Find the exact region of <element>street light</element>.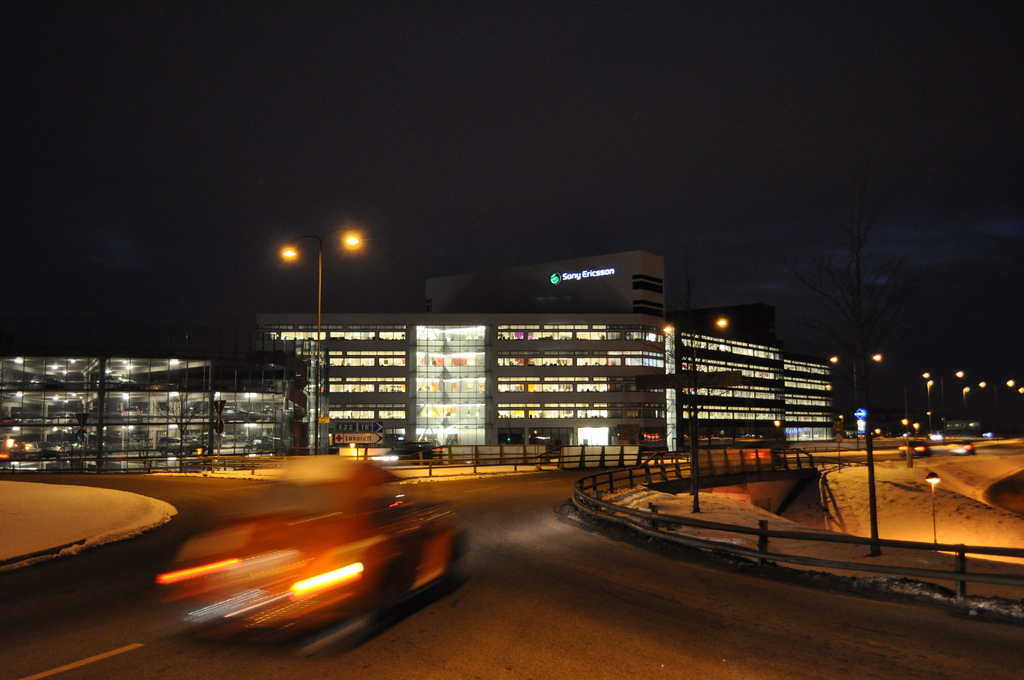
Exact region: bbox=[831, 349, 883, 413].
